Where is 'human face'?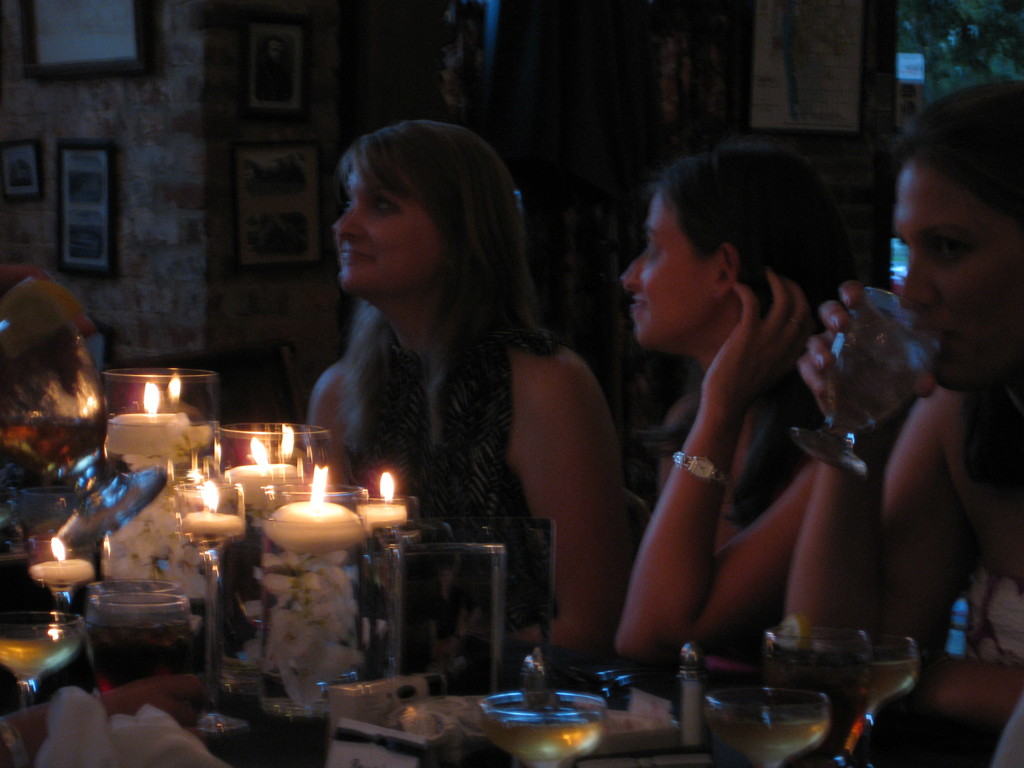
x1=332, y1=169, x2=445, y2=298.
